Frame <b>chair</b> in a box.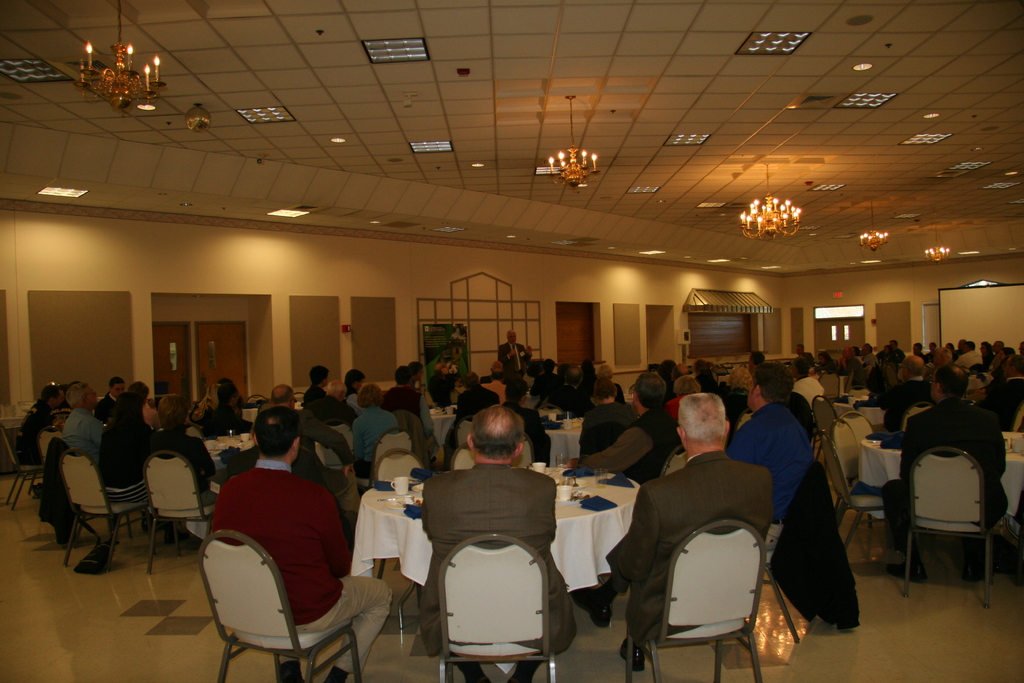
(38,425,64,461).
